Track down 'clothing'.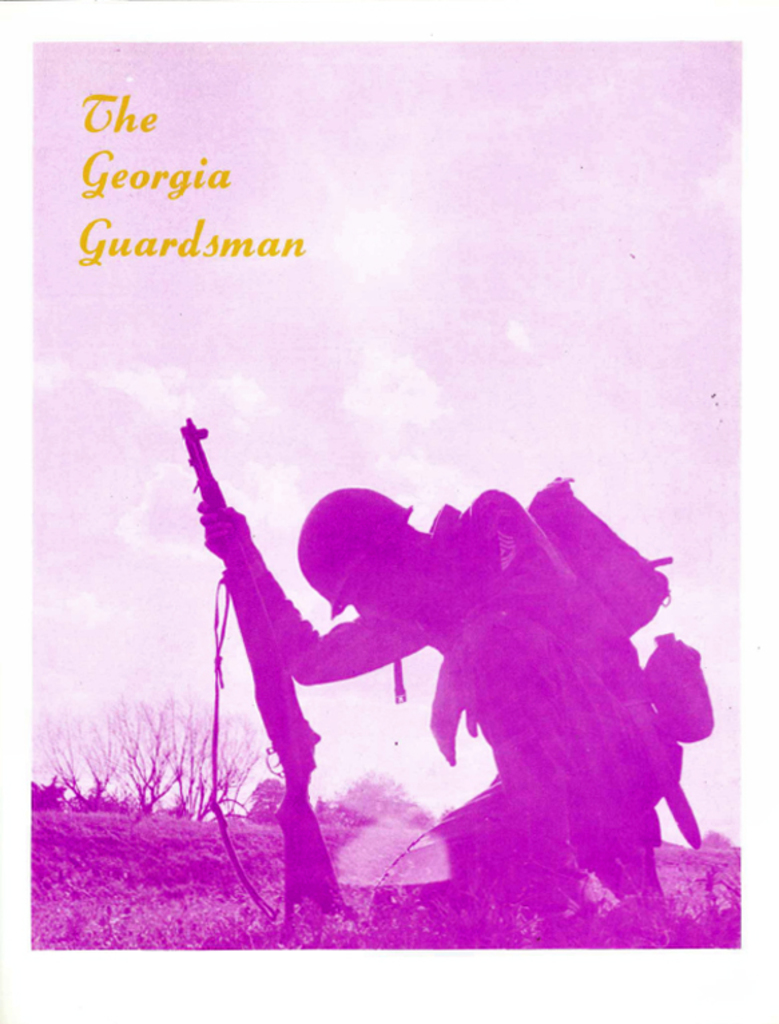
Tracked to (x1=254, y1=489, x2=683, y2=890).
